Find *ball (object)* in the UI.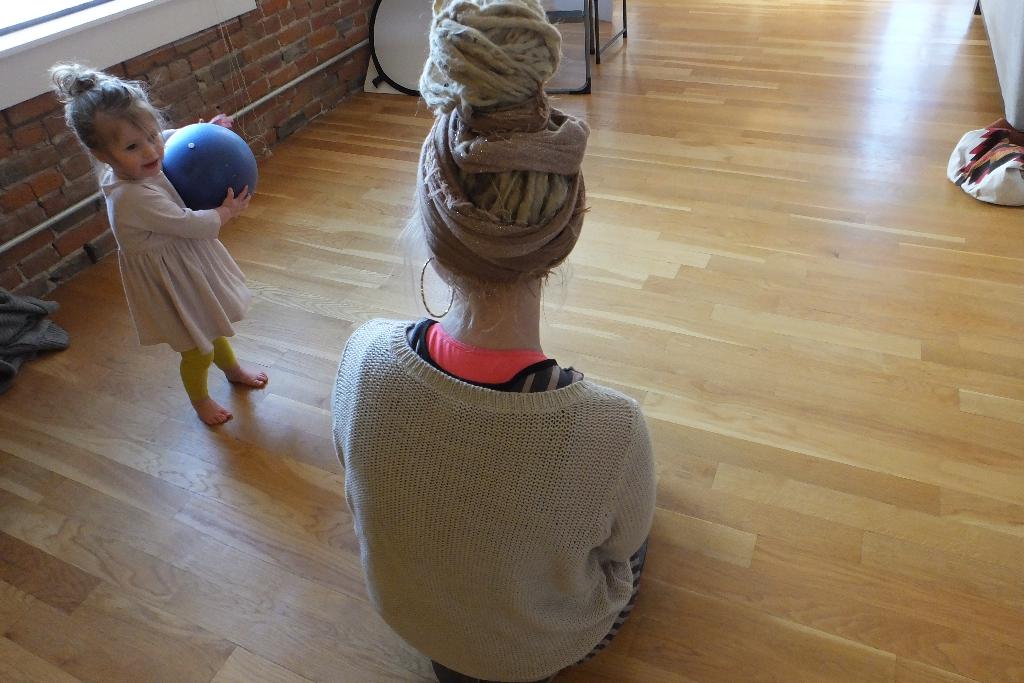
UI element at bbox=[164, 121, 259, 209].
